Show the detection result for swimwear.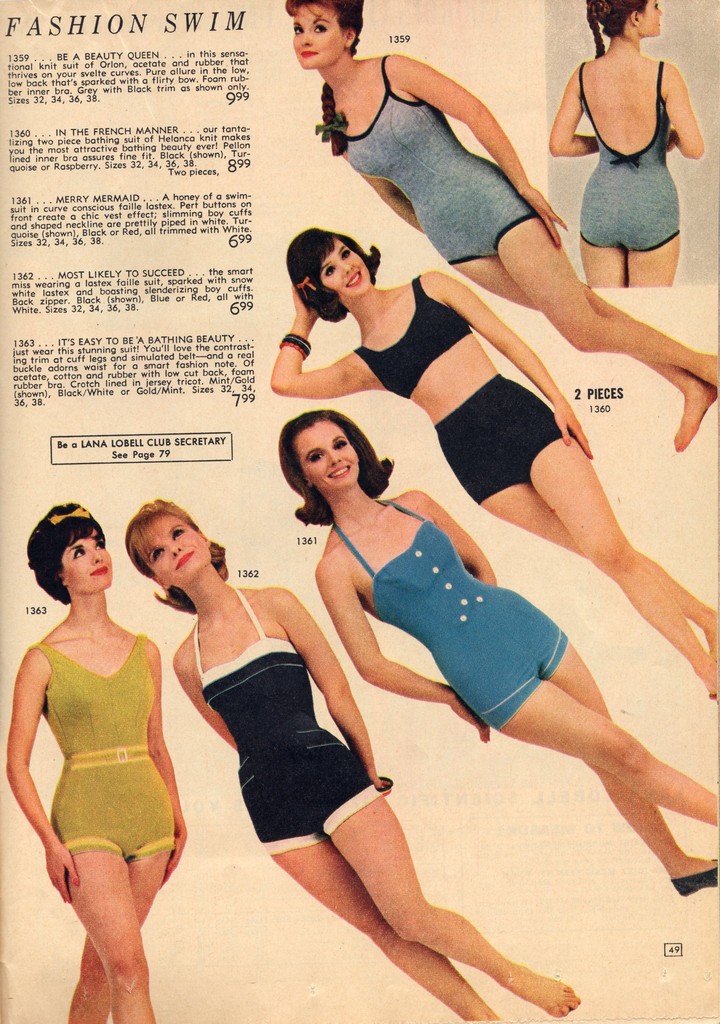
box(29, 634, 176, 867).
